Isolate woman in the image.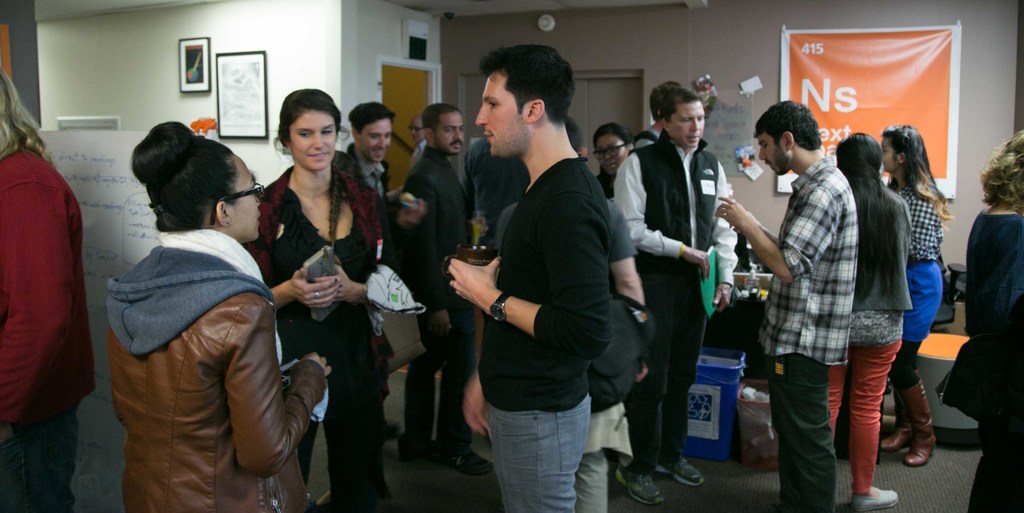
Isolated region: bbox=(874, 127, 951, 468).
